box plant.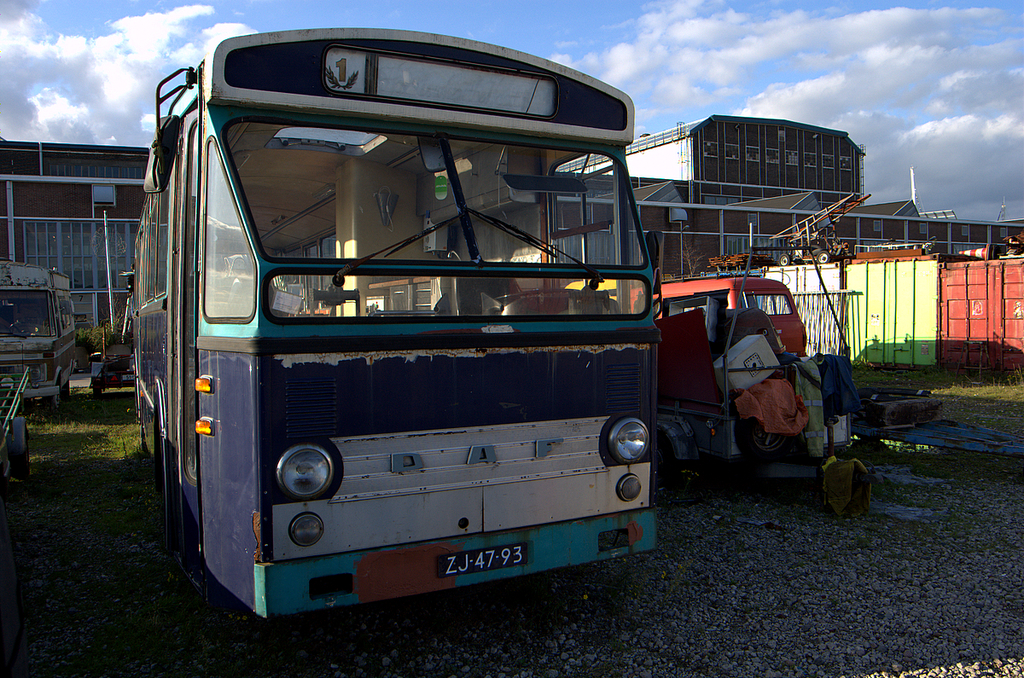
bbox(76, 317, 121, 368).
